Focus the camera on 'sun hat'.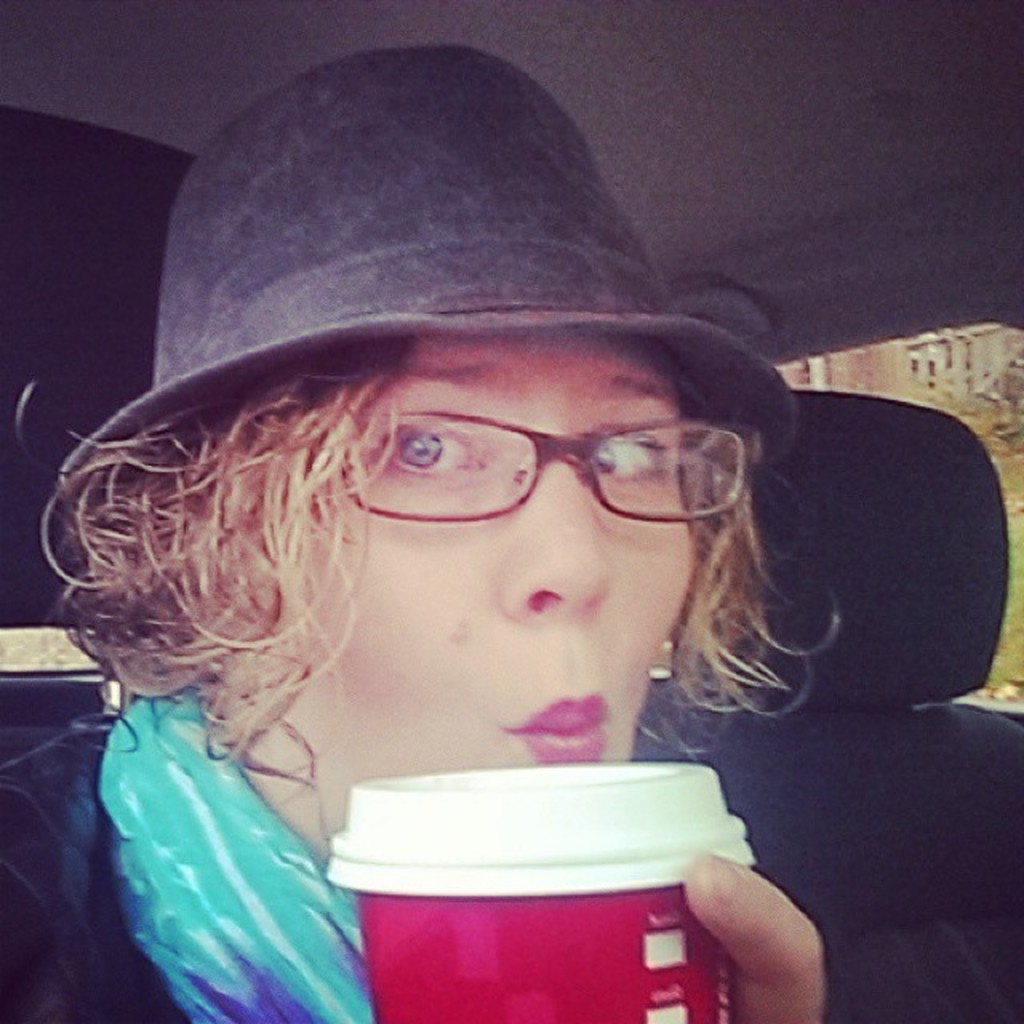
Focus region: <bbox>46, 38, 802, 480</bbox>.
